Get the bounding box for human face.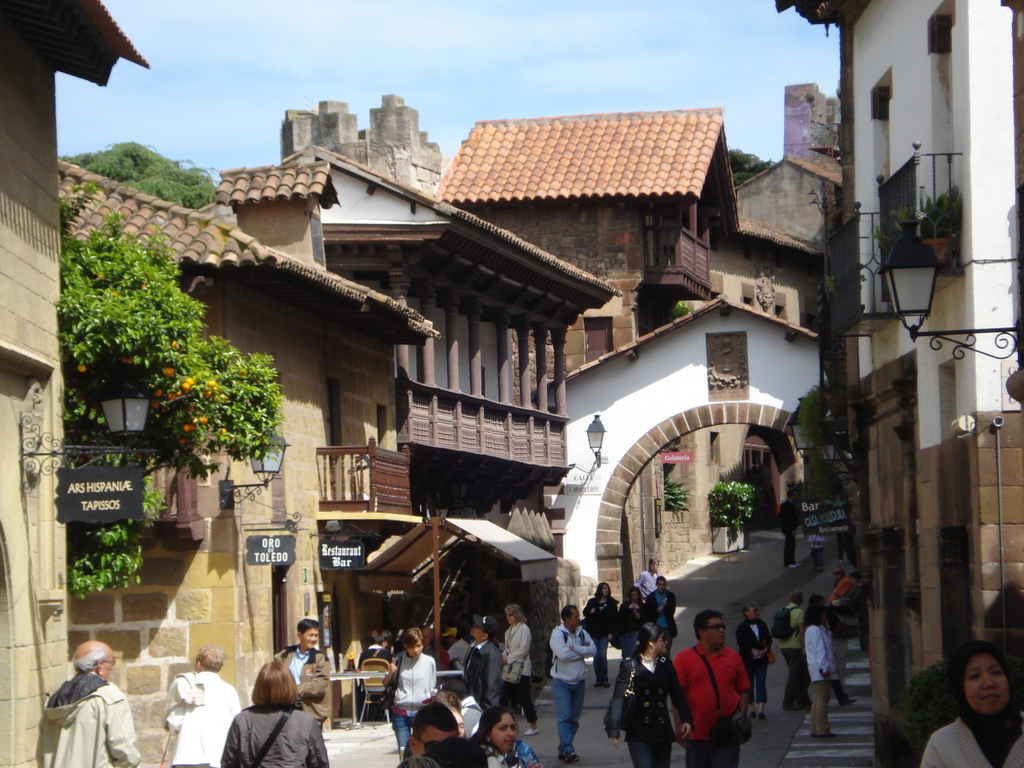
BBox(406, 640, 422, 657).
